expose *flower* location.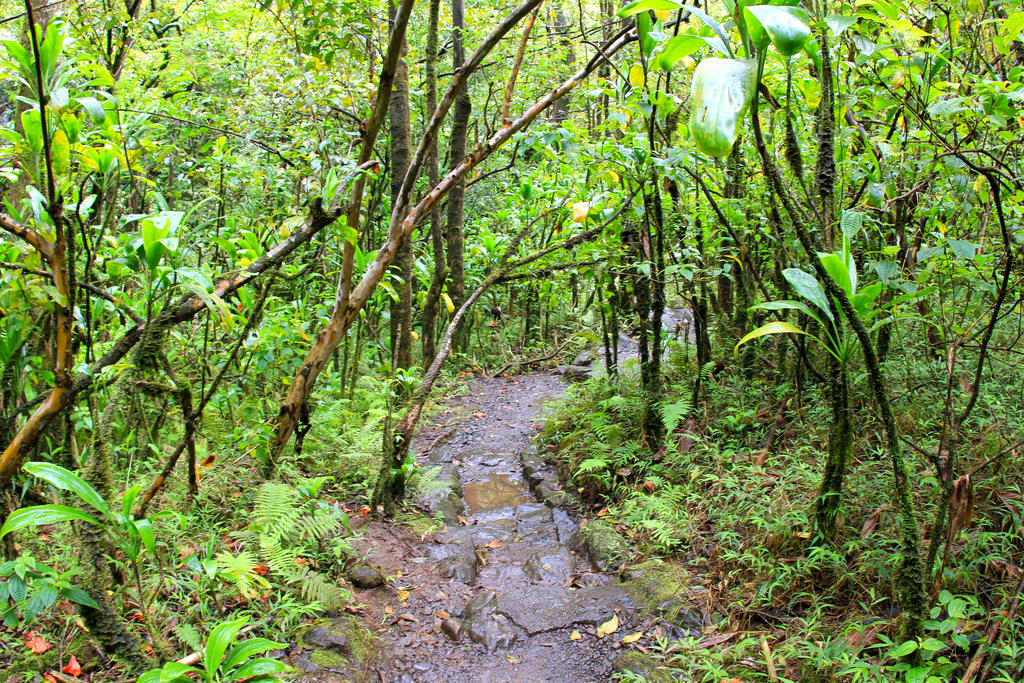
Exposed at pyautogui.locateOnScreen(202, 454, 214, 466).
